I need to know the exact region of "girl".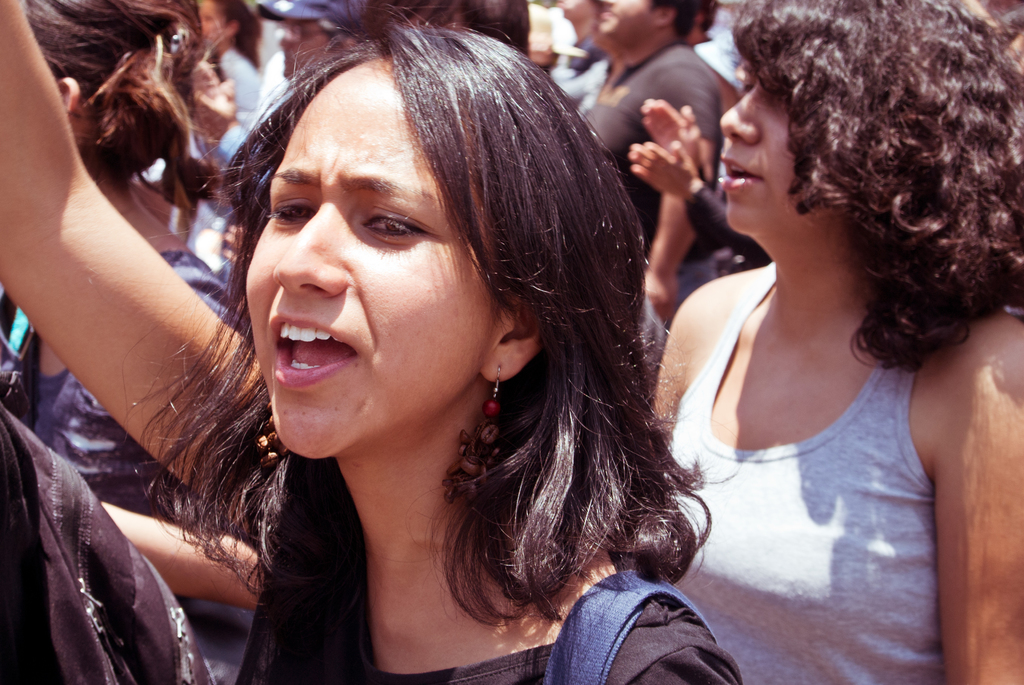
Region: <bbox>198, 0, 259, 113</bbox>.
